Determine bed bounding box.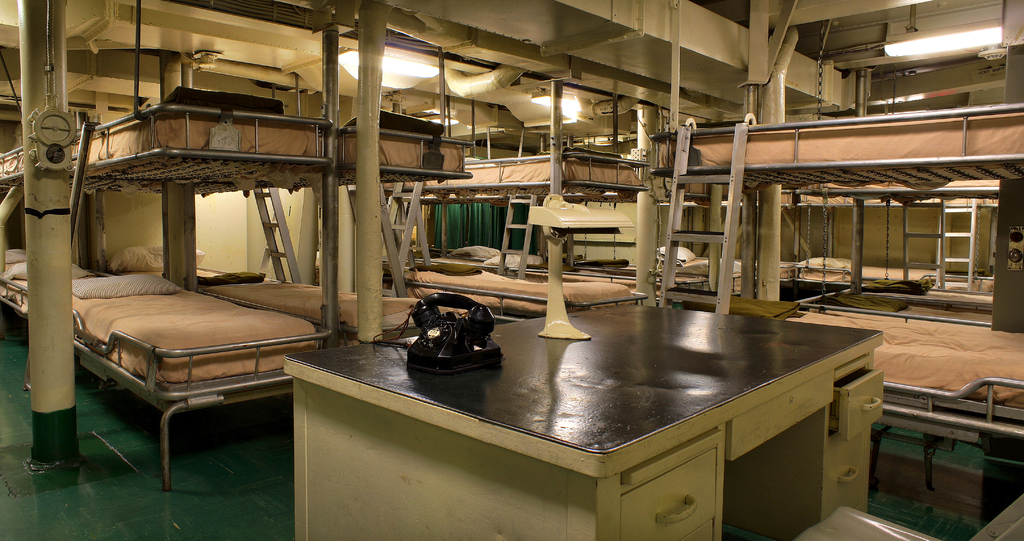
Determined: BBox(10, 268, 339, 491).
